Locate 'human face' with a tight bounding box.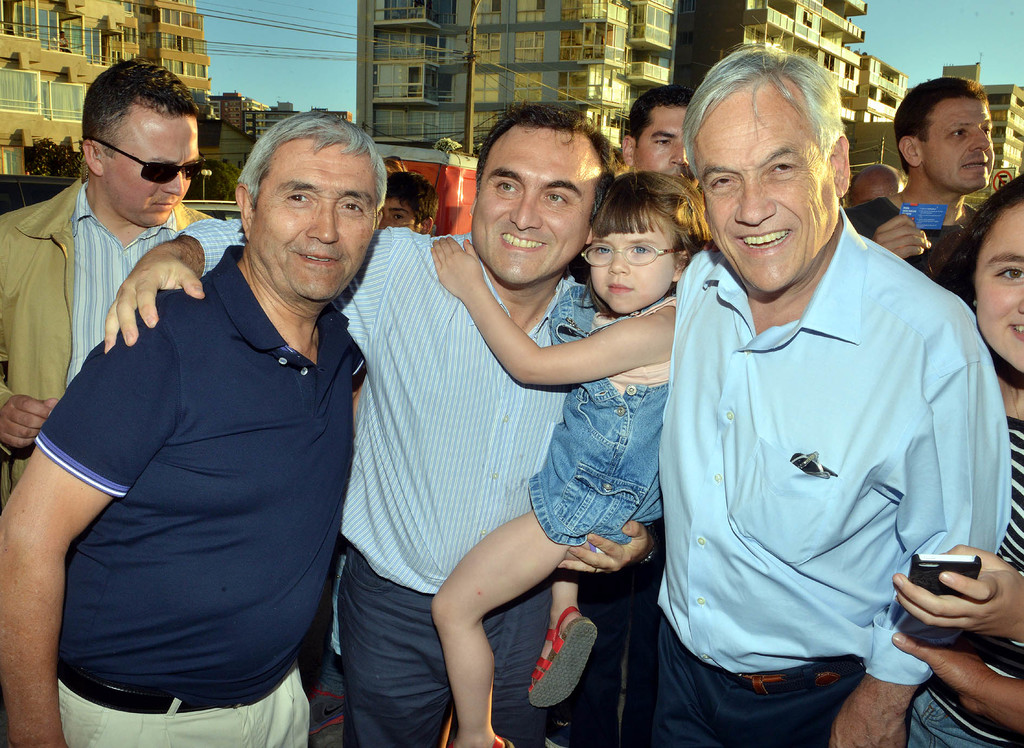
BBox(465, 120, 591, 276).
